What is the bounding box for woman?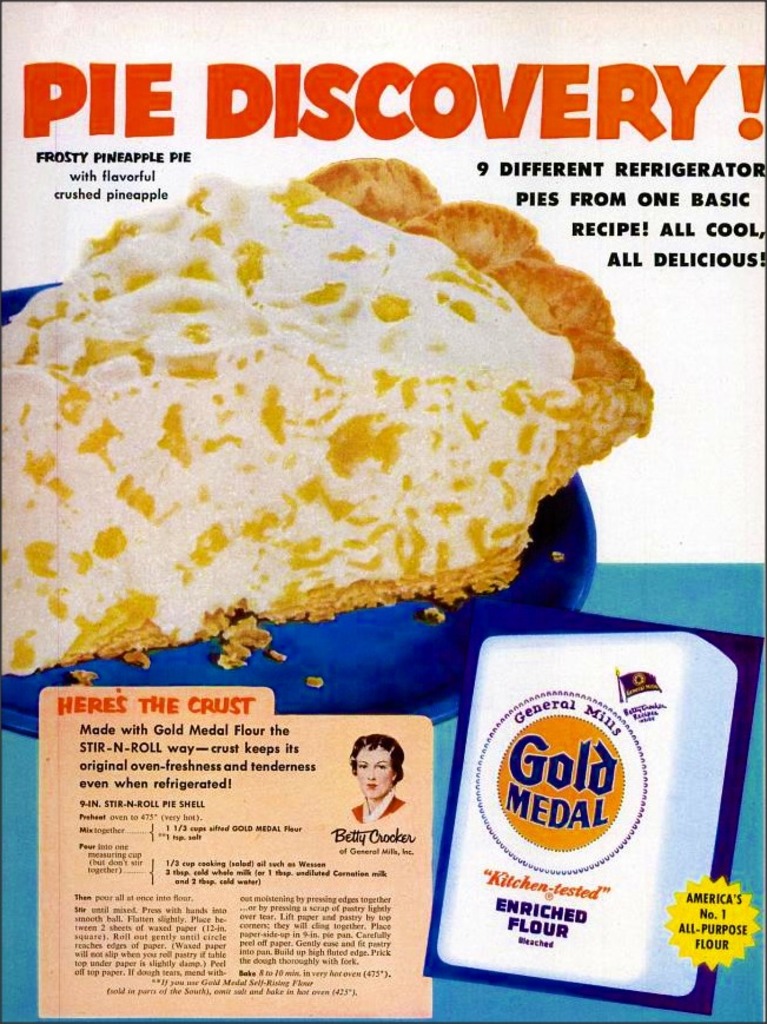
l=318, t=746, r=411, b=852.
